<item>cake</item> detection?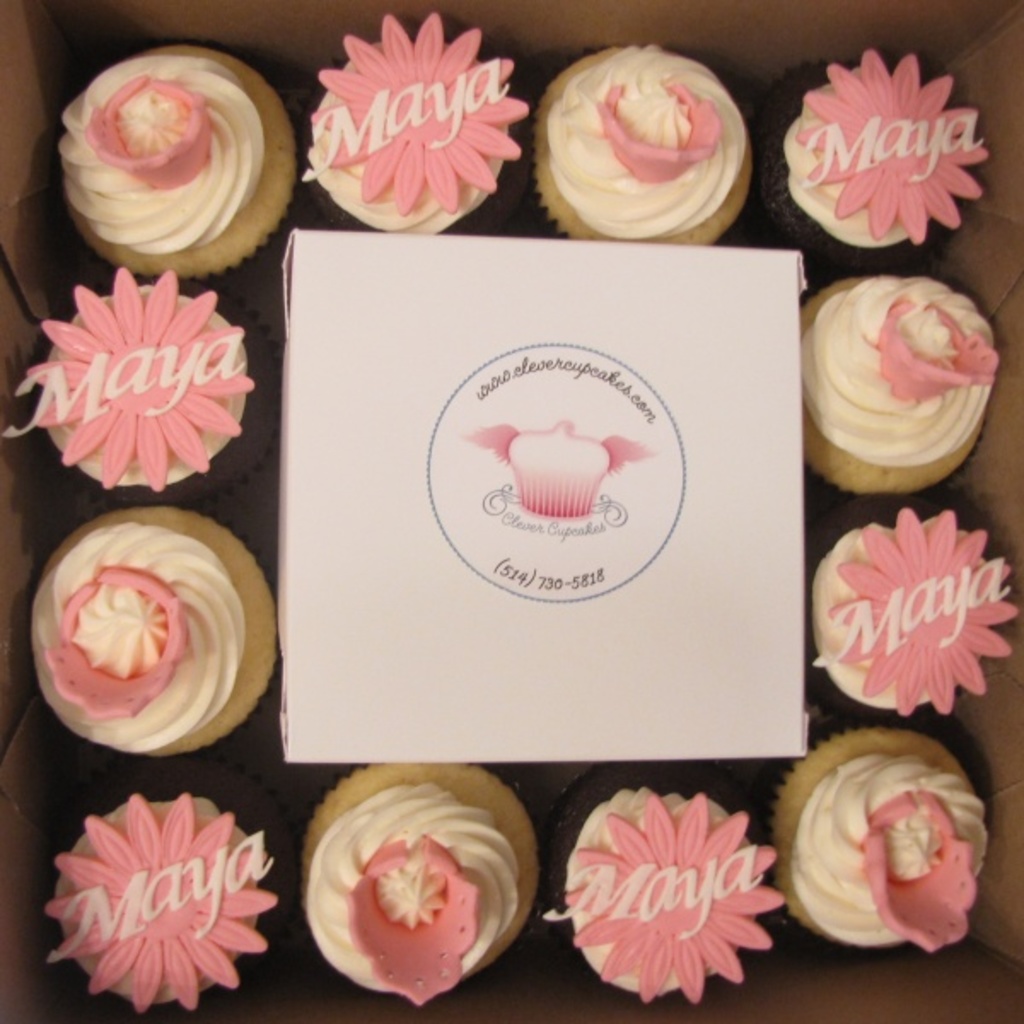
region(26, 270, 254, 488)
